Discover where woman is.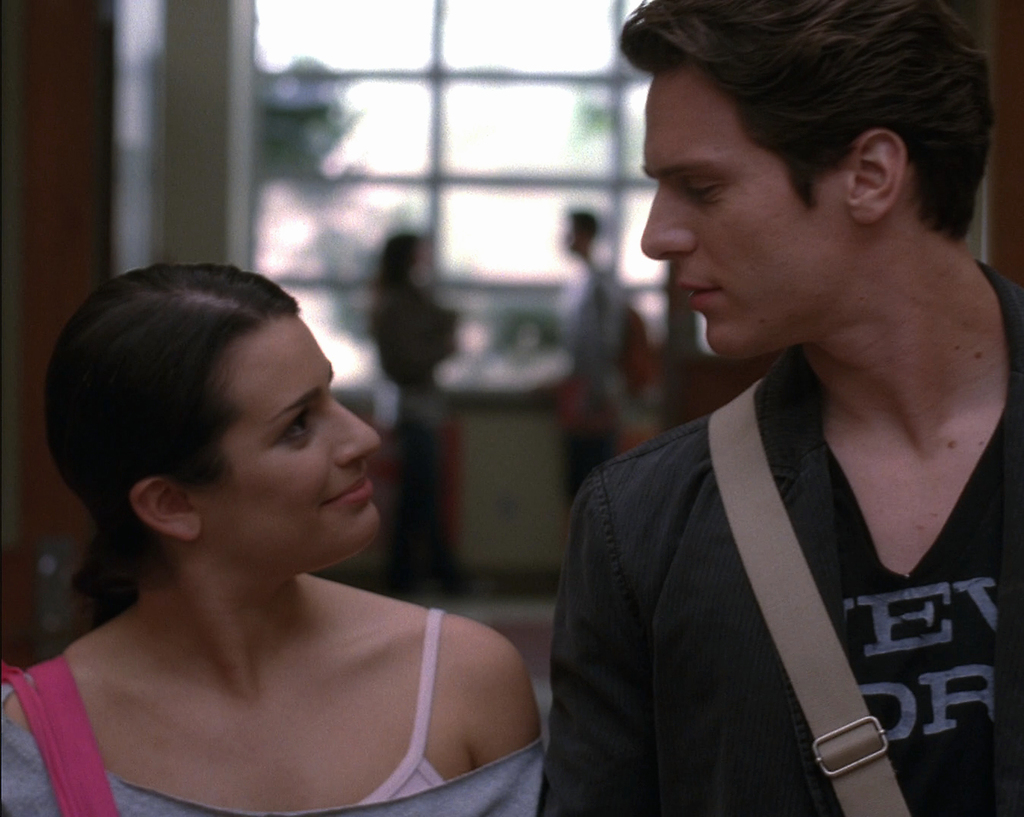
Discovered at 0, 222, 540, 816.
